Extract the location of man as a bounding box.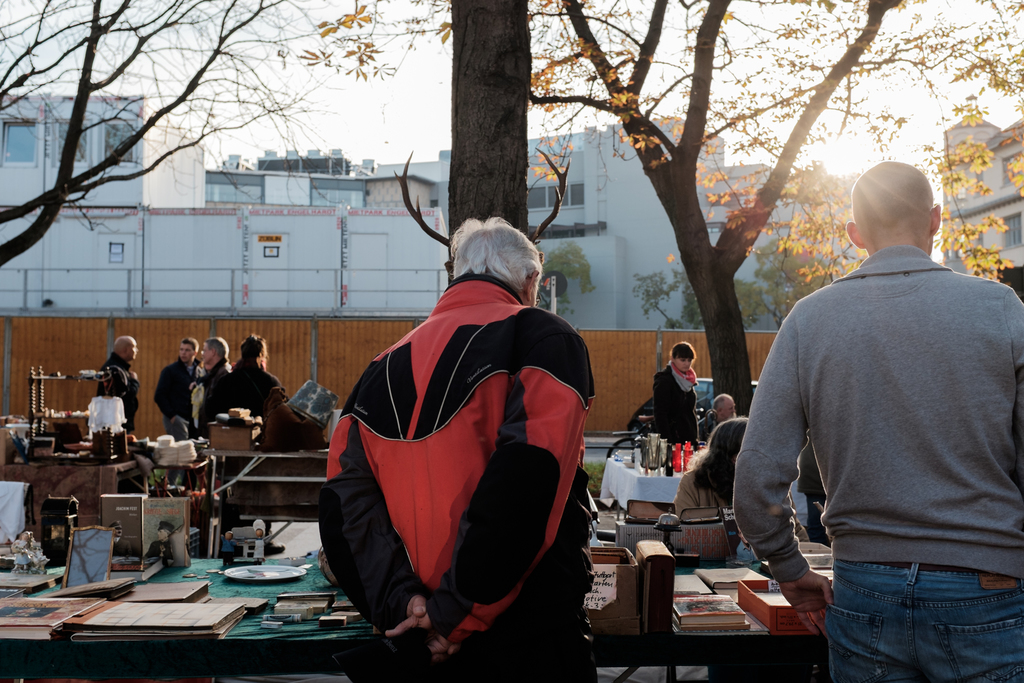
box(100, 334, 138, 435).
